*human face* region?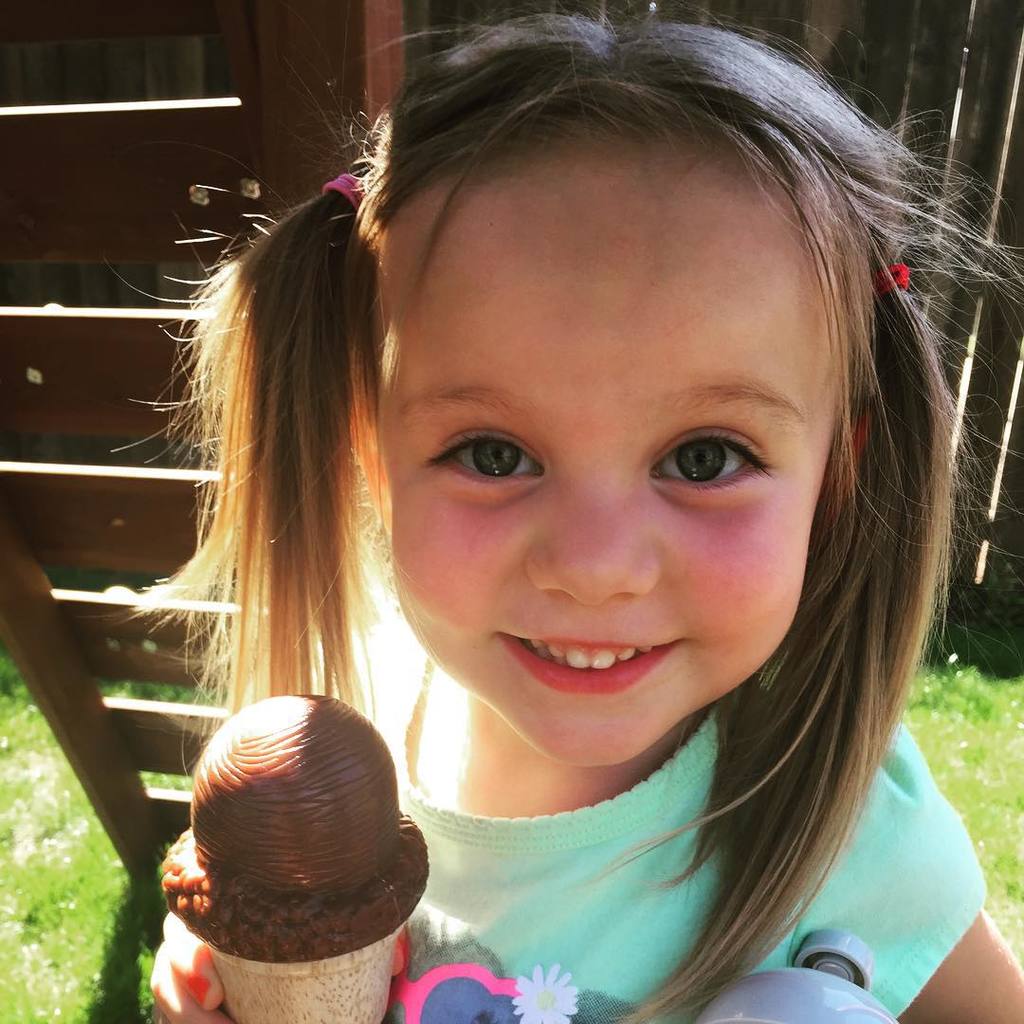
locate(382, 149, 842, 767)
